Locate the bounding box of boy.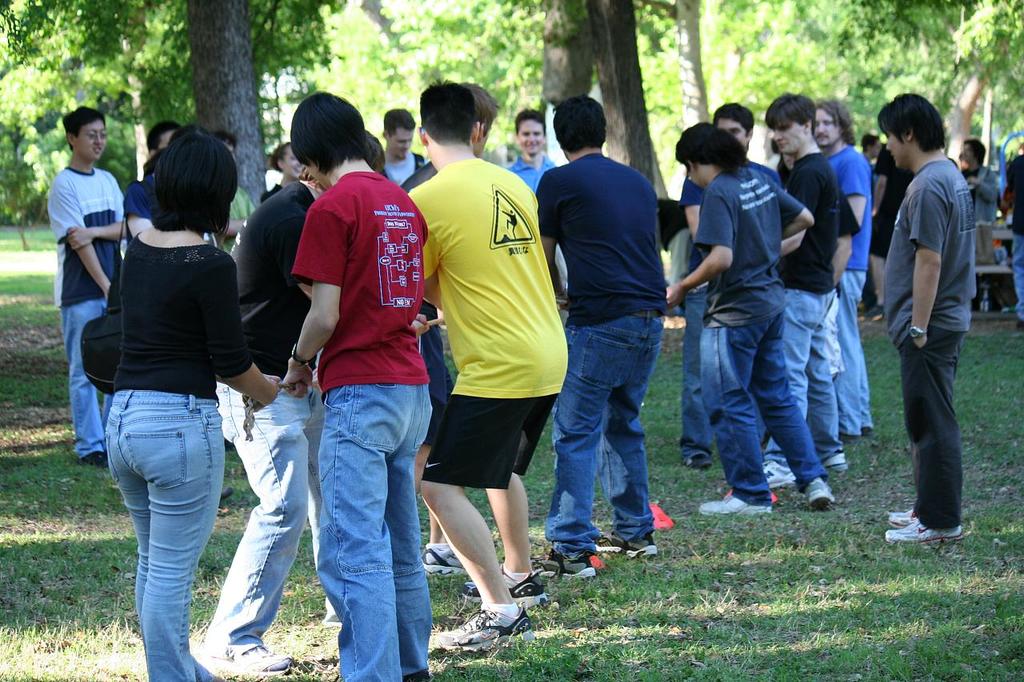
Bounding box: rect(678, 103, 778, 466).
